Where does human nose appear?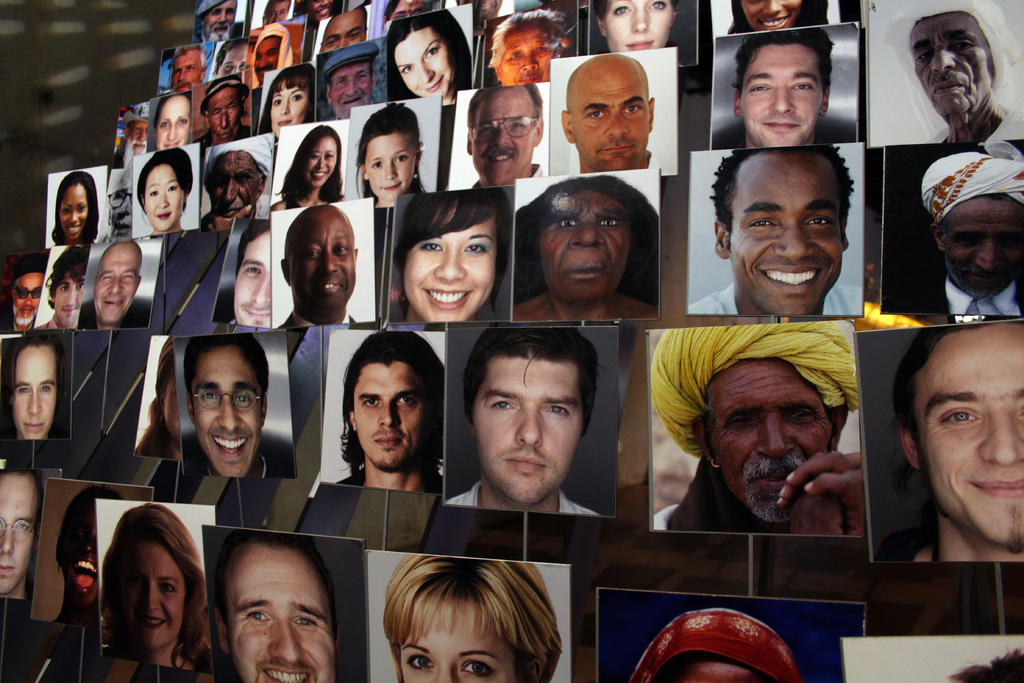
Appears at x1=931, y1=51, x2=956, y2=72.
